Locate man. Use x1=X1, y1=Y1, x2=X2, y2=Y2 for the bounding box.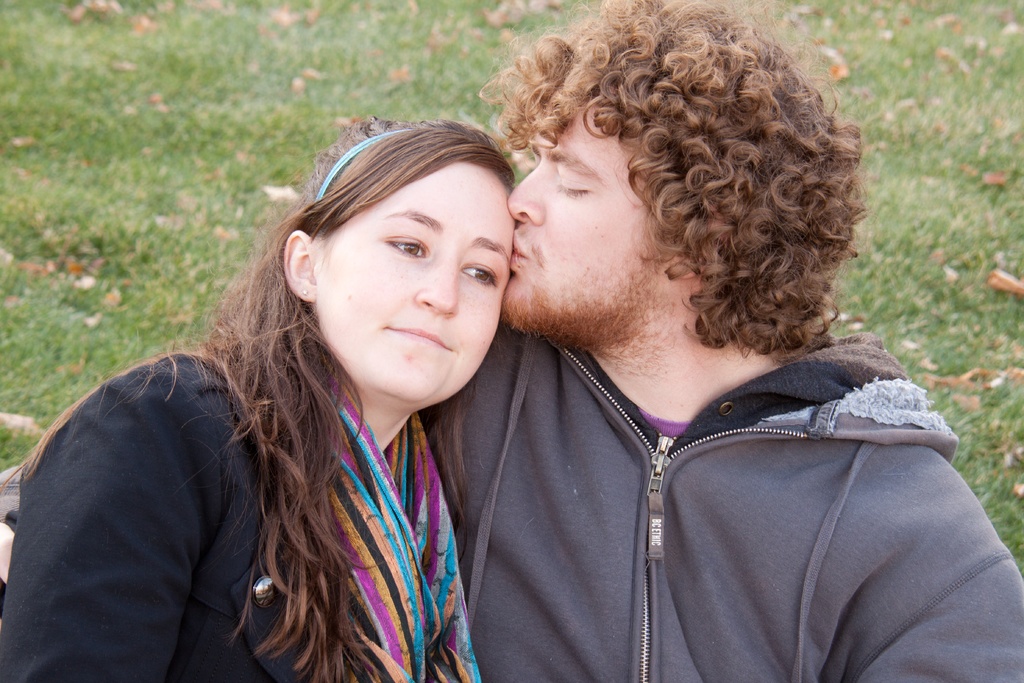
x1=0, y1=0, x2=1023, y2=682.
